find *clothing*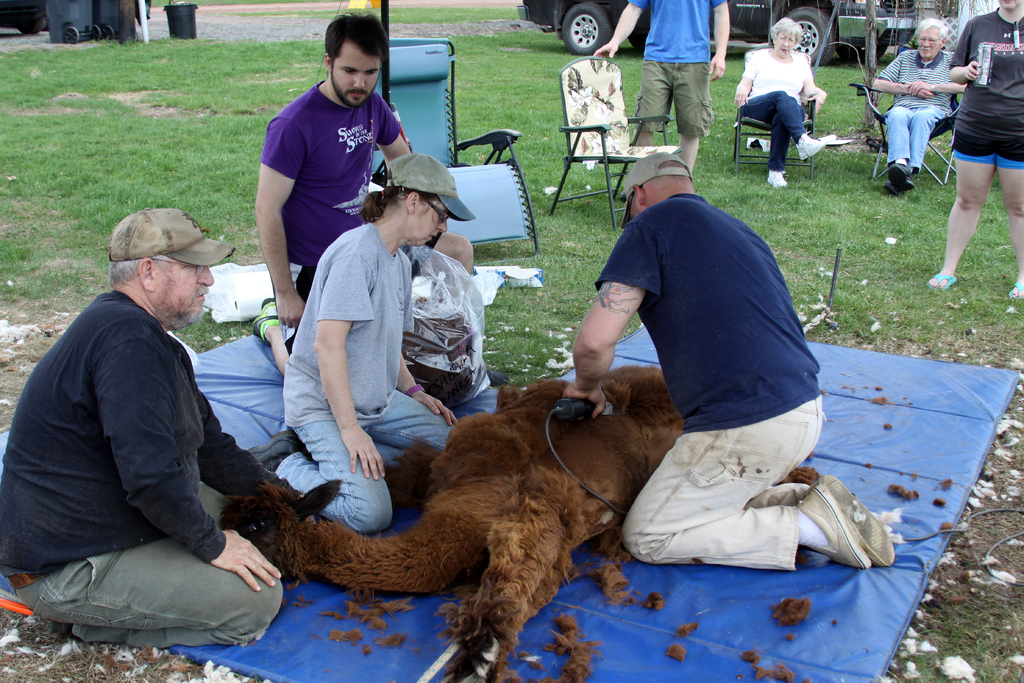
[left=630, top=0, right=724, bottom=142]
